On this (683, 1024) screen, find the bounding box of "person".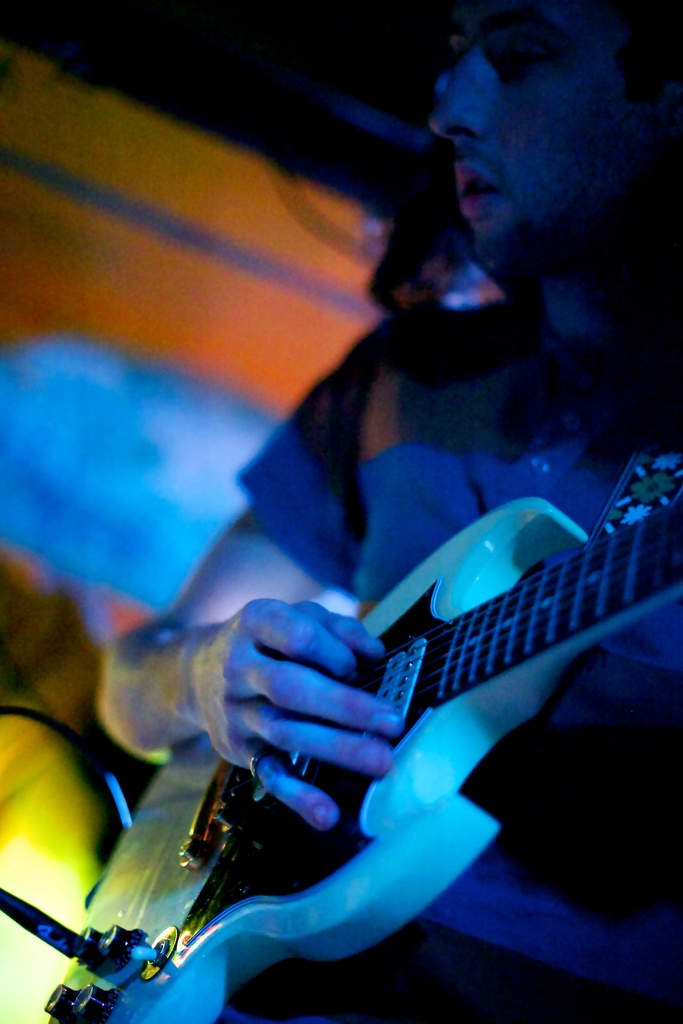
Bounding box: select_region(119, 55, 646, 1023).
